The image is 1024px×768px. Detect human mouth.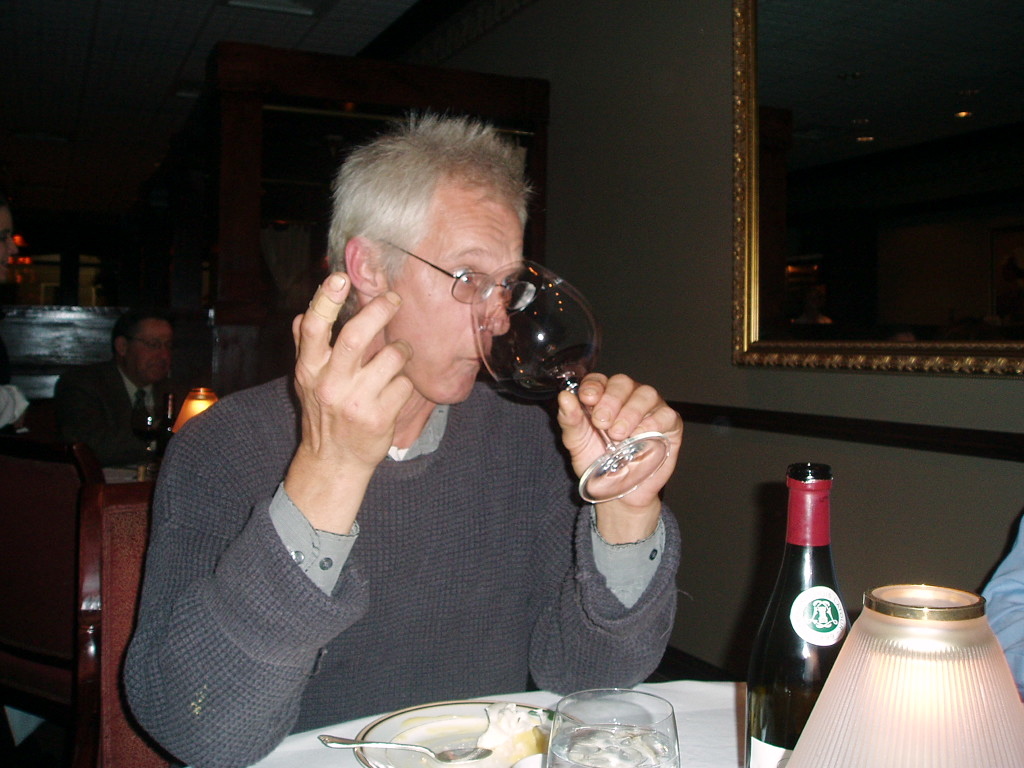
Detection: [left=466, top=355, right=485, bottom=365].
